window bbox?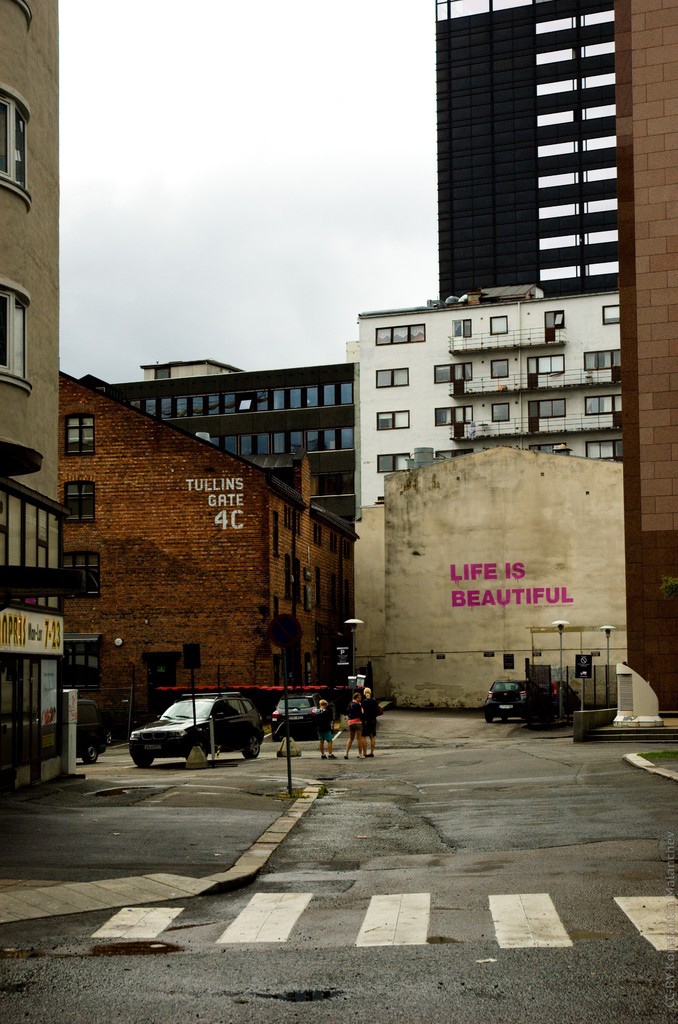
<box>258,389,267,408</box>
